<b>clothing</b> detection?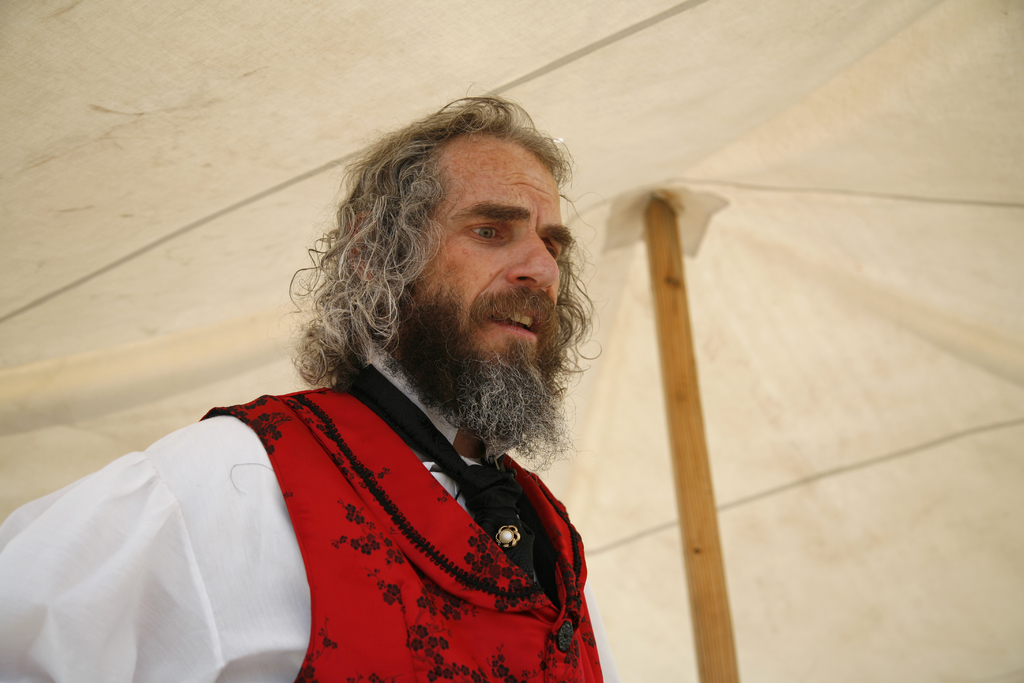
0/342/617/682
